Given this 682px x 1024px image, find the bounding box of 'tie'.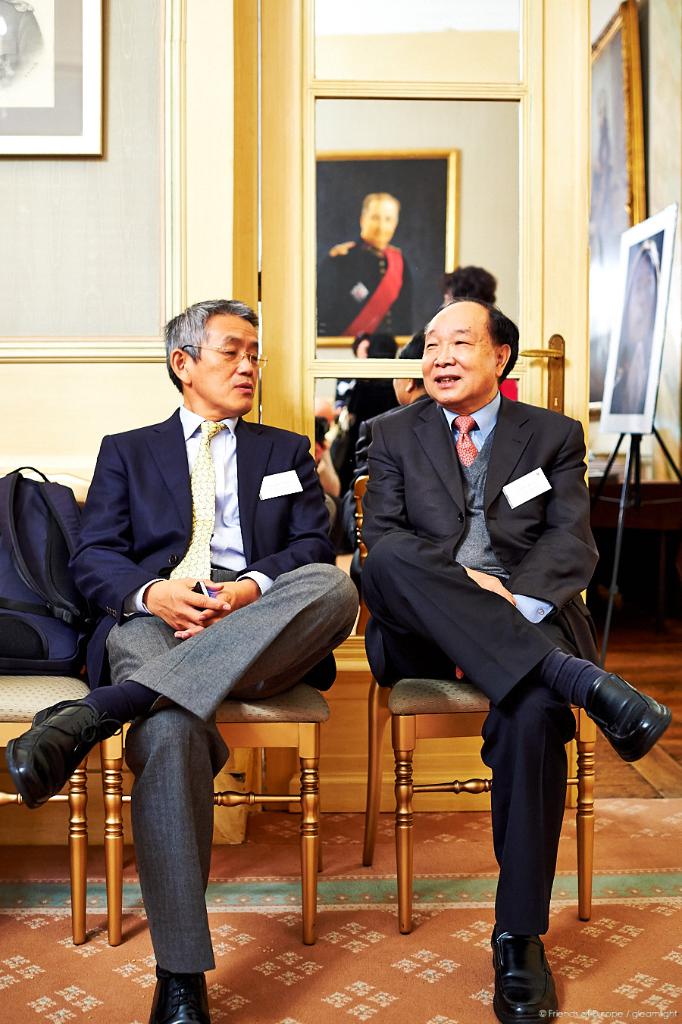
box(164, 417, 226, 580).
